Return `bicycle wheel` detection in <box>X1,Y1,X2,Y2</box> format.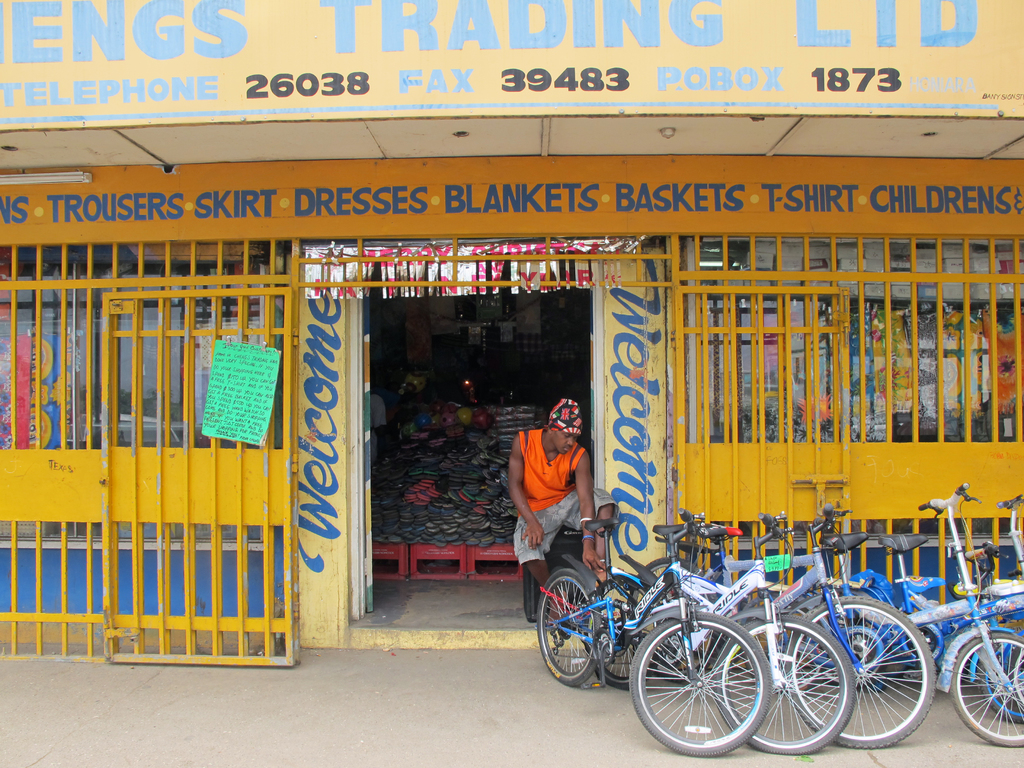
<box>948,622,1023,746</box>.
